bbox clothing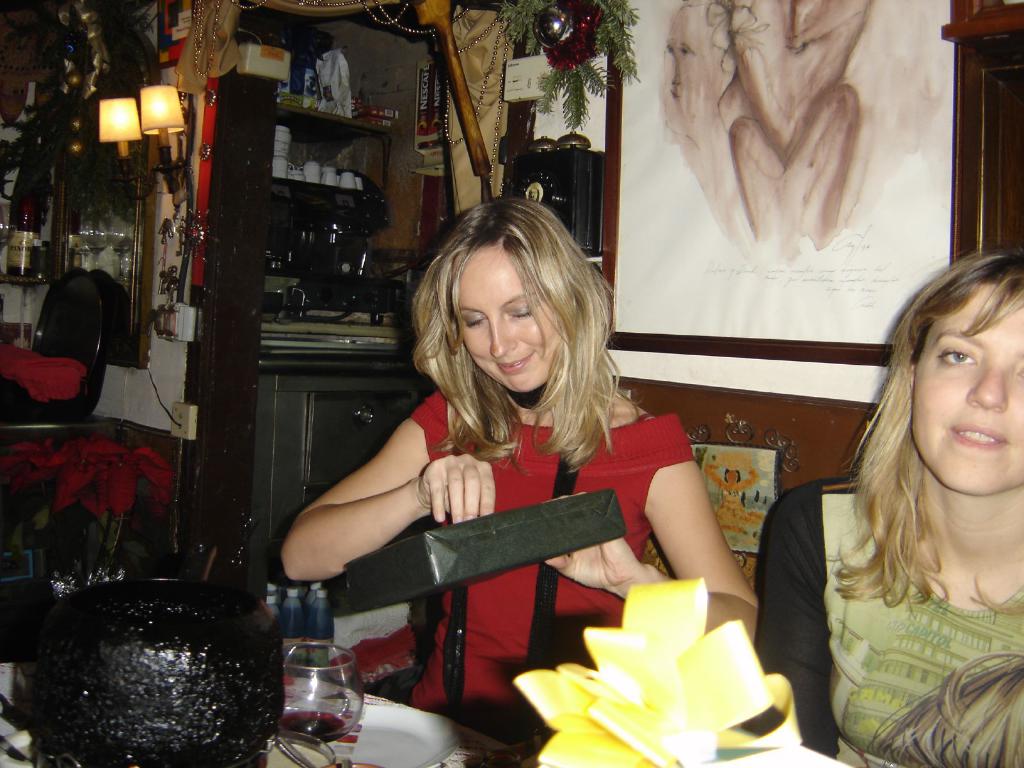
bbox=(735, 476, 1023, 762)
